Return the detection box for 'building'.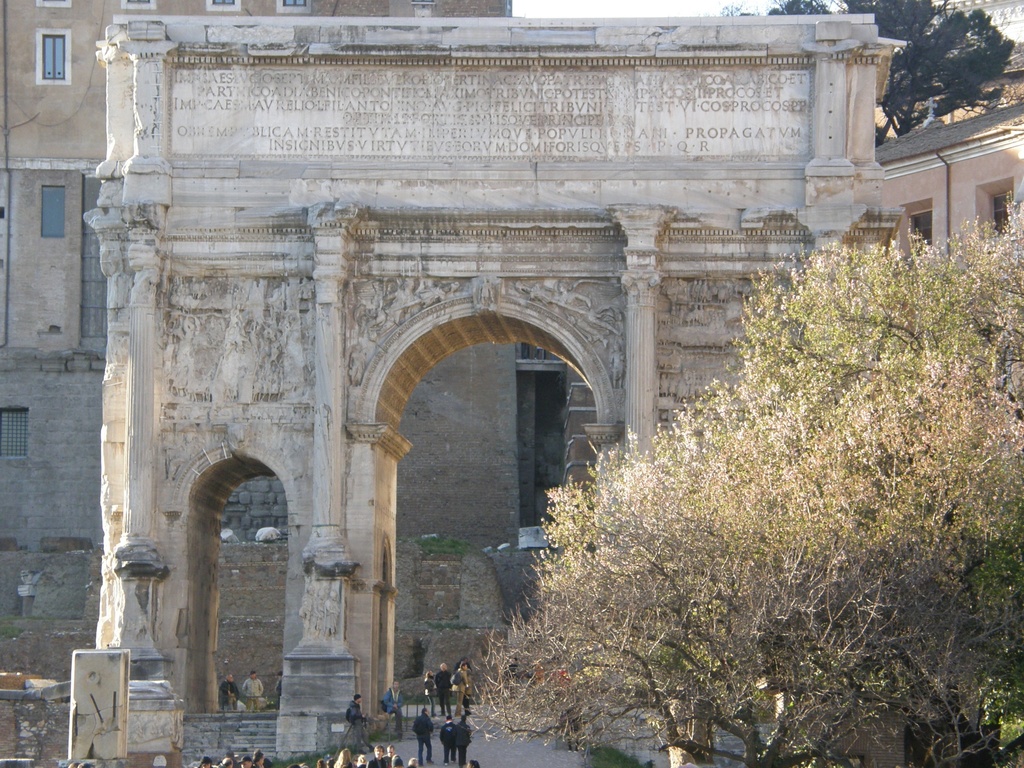
865, 108, 1016, 266.
